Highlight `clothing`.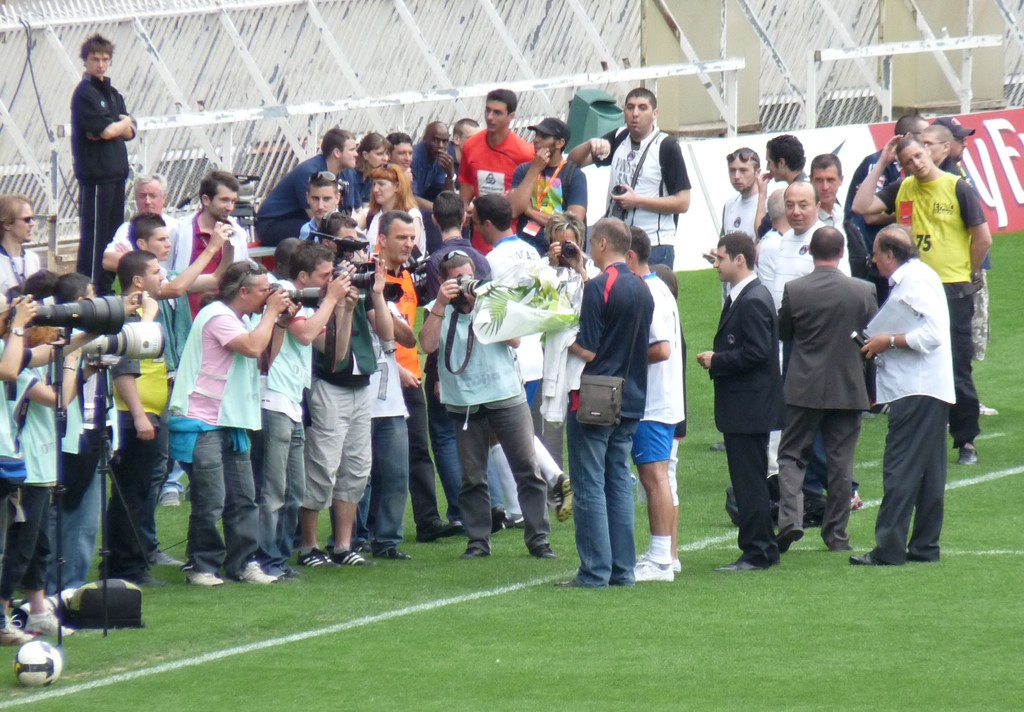
Highlighted region: (640, 267, 704, 540).
